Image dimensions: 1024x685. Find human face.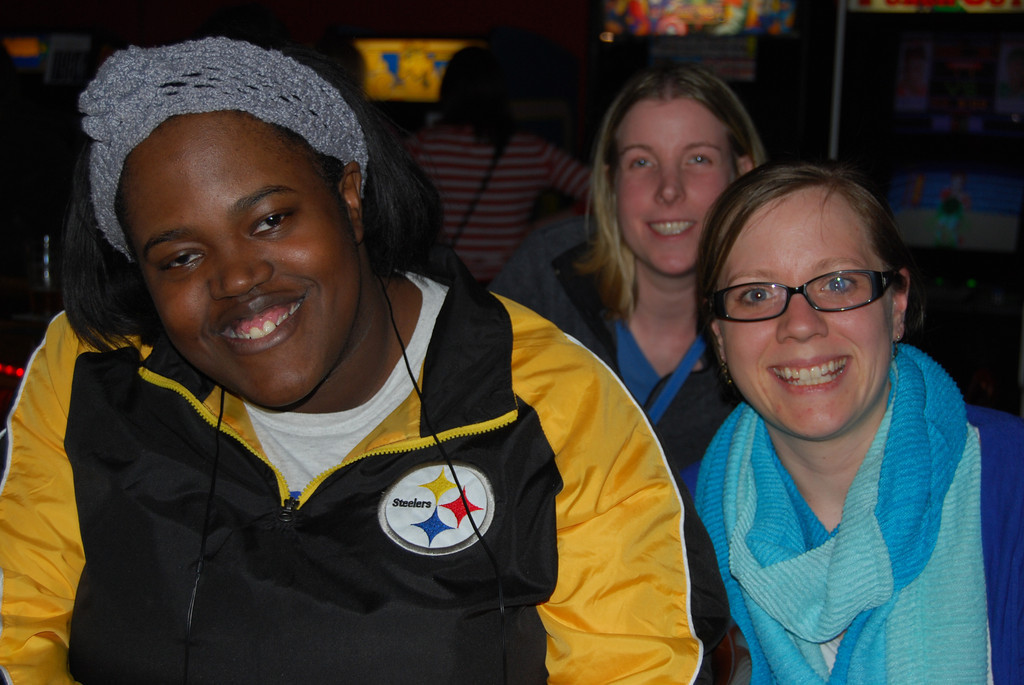
x1=118 y1=116 x2=356 y2=402.
